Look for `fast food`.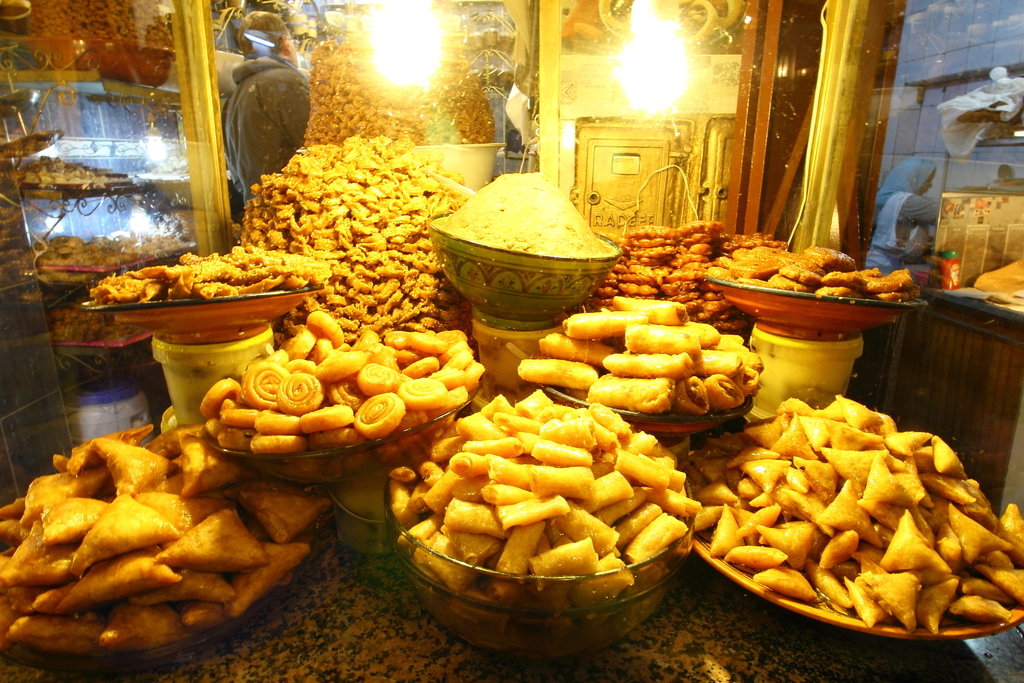
Found: x1=813, y1=477, x2=872, y2=538.
